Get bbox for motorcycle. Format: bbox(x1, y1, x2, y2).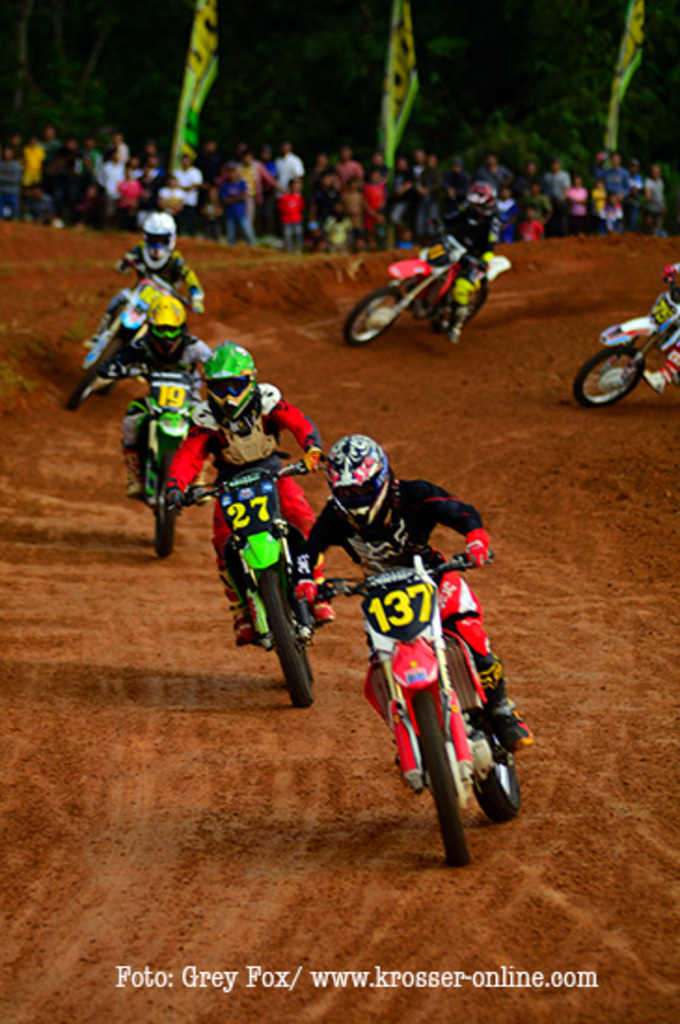
bbox(160, 445, 335, 706).
